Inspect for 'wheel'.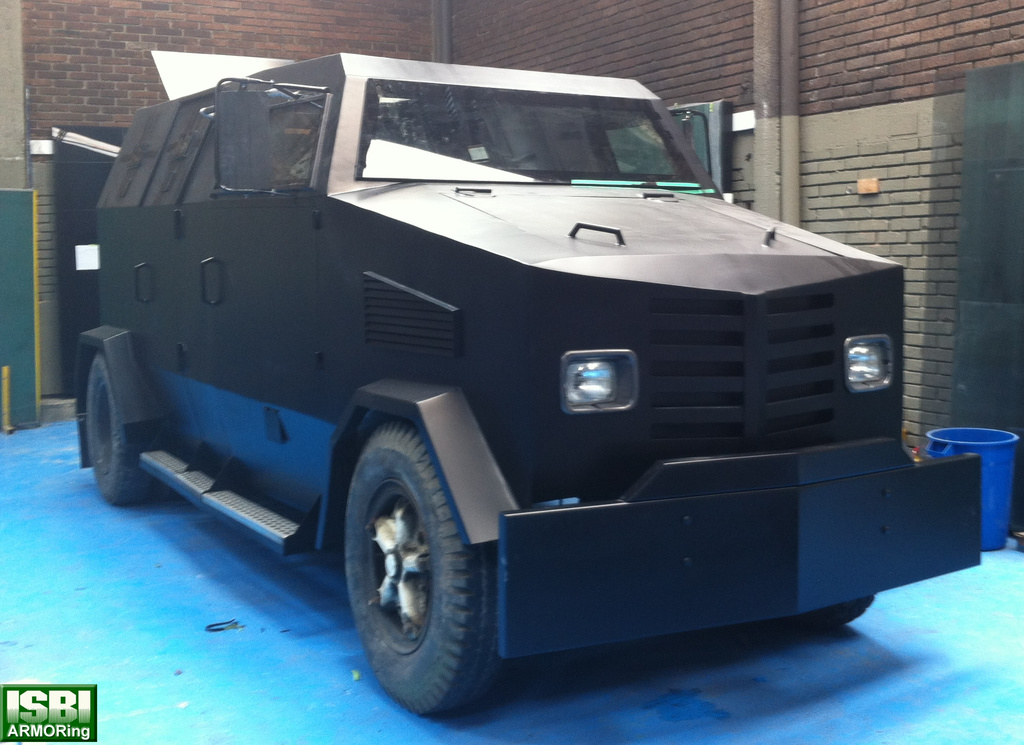
Inspection: x1=145 y1=472 x2=166 y2=504.
